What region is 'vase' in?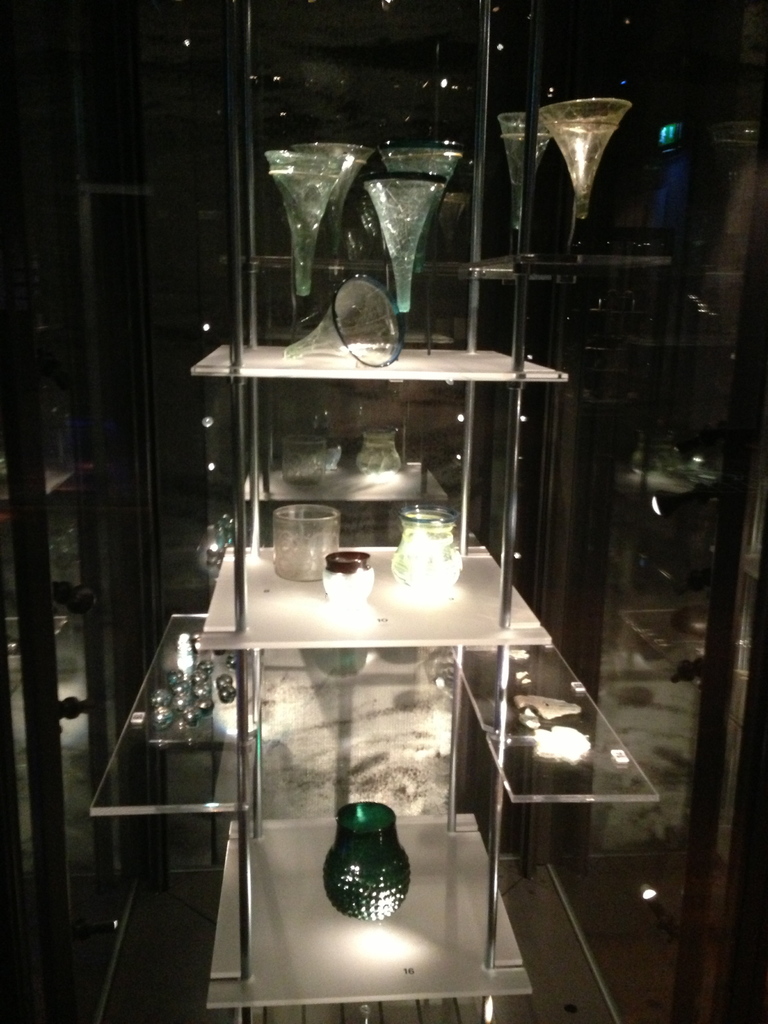
box=[321, 800, 415, 922].
